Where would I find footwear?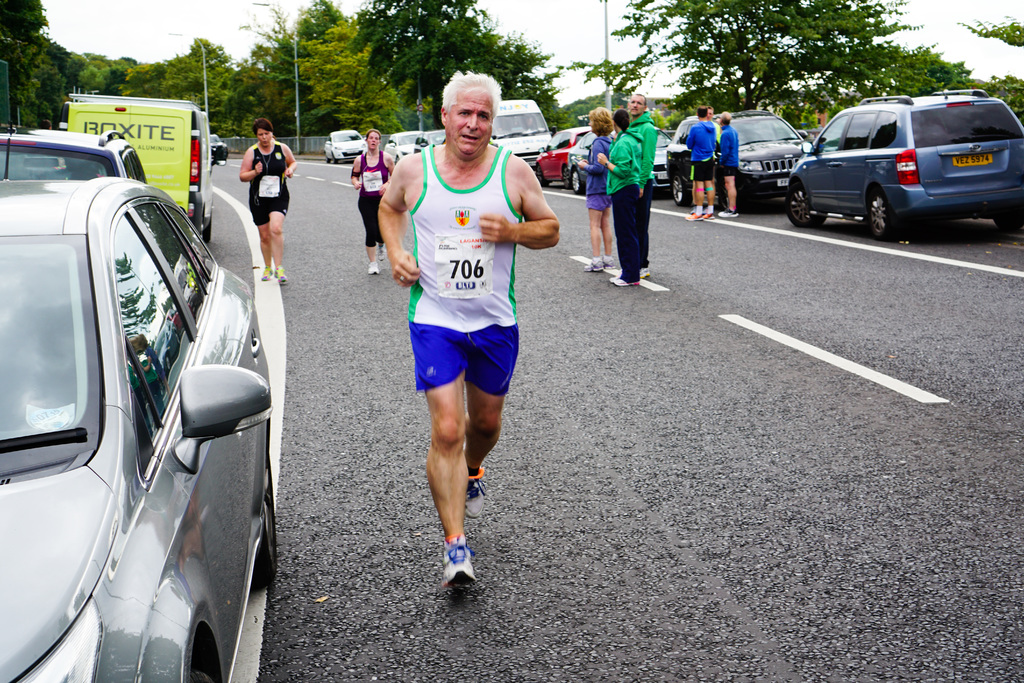
At (366, 261, 378, 274).
